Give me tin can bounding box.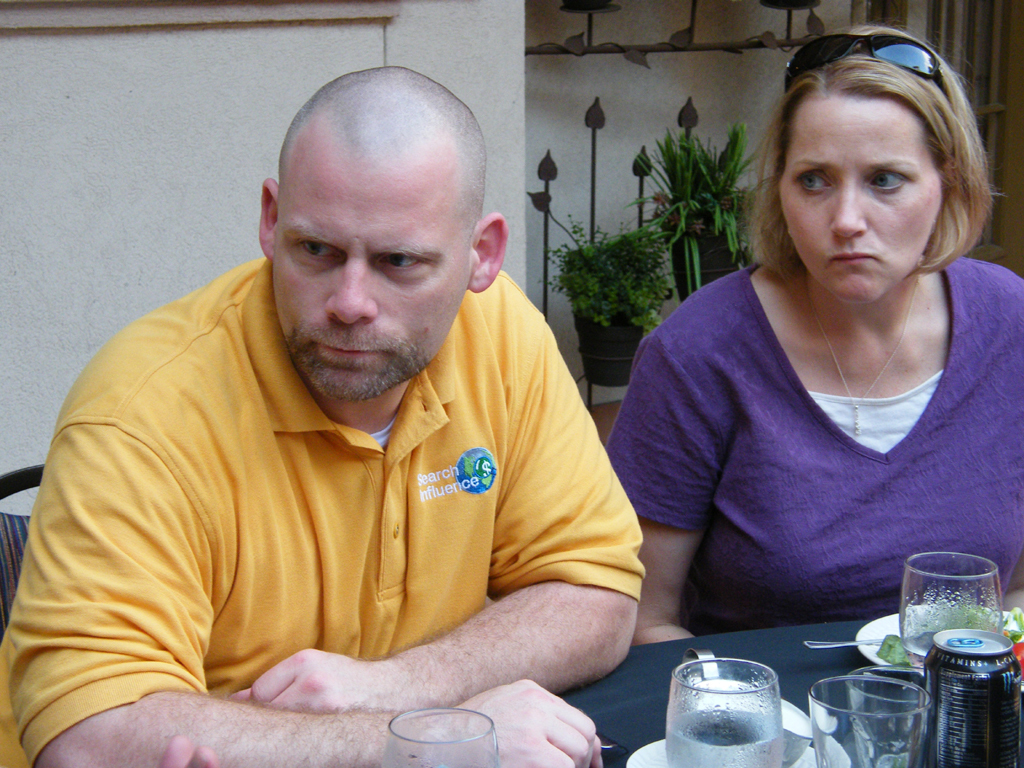
x1=924, y1=627, x2=1023, y2=767.
